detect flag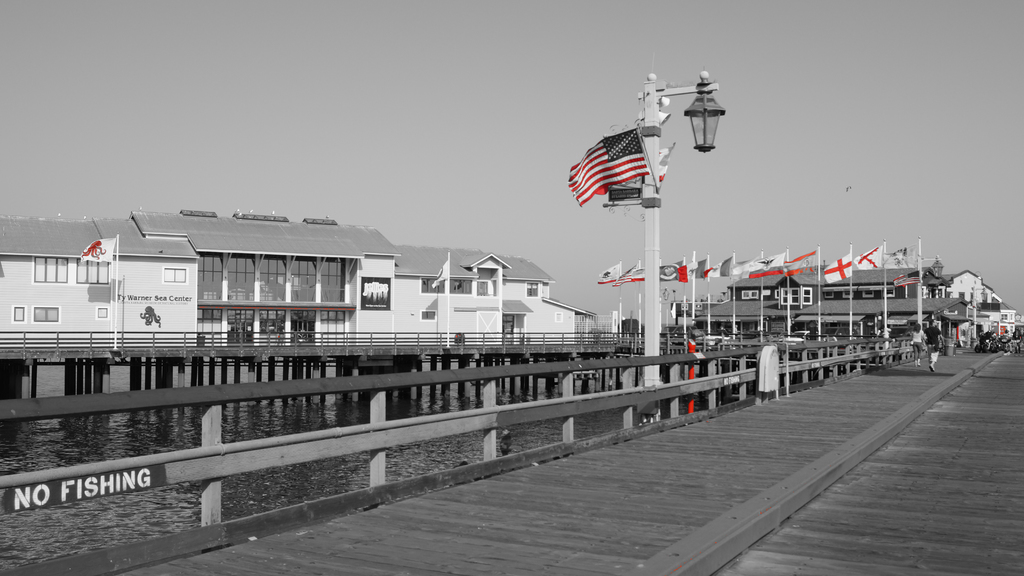
pyautogui.locateOnScreen(888, 268, 923, 288)
